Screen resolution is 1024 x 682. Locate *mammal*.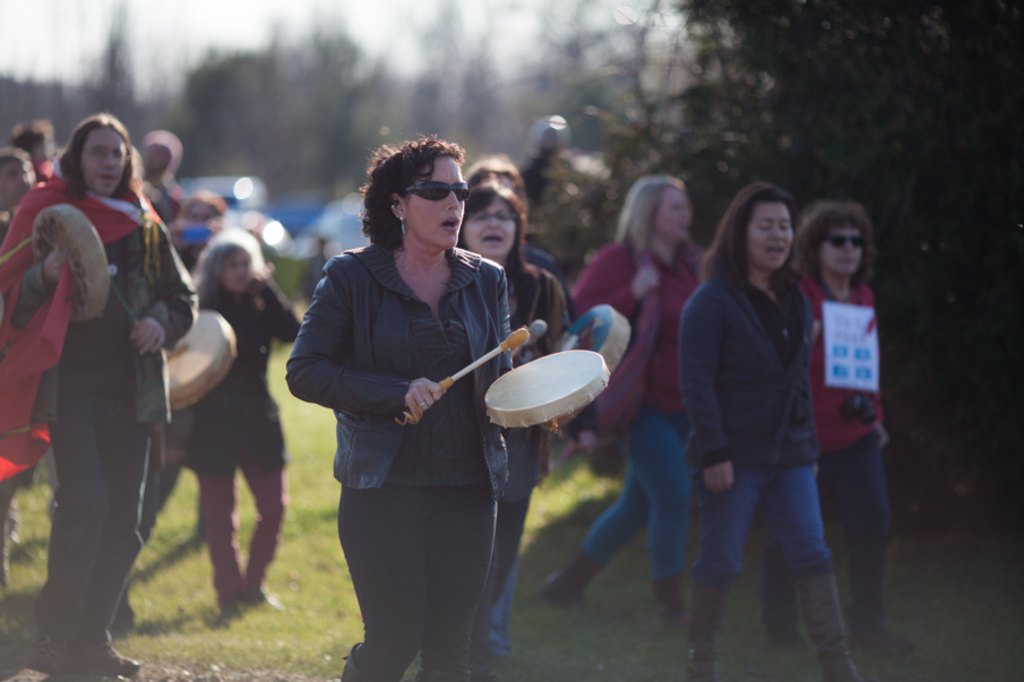
{"x1": 20, "y1": 95, "x2": 204, "y2": 644}.
